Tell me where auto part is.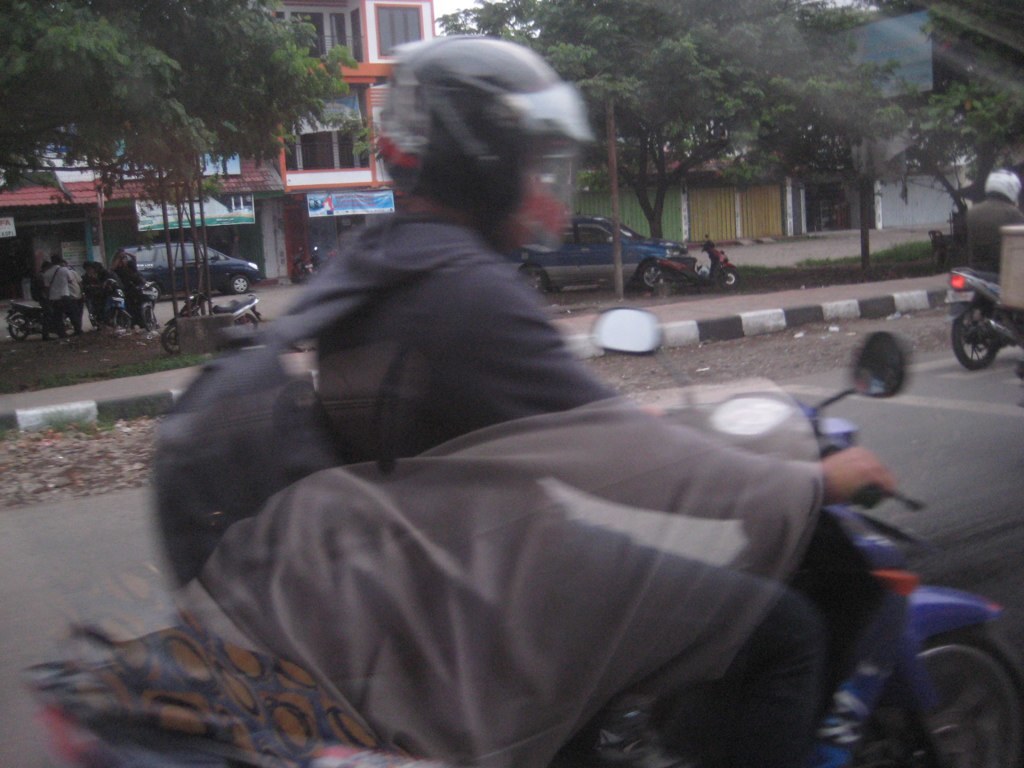
auto part is at bbox(822, 313, 917, 435).
